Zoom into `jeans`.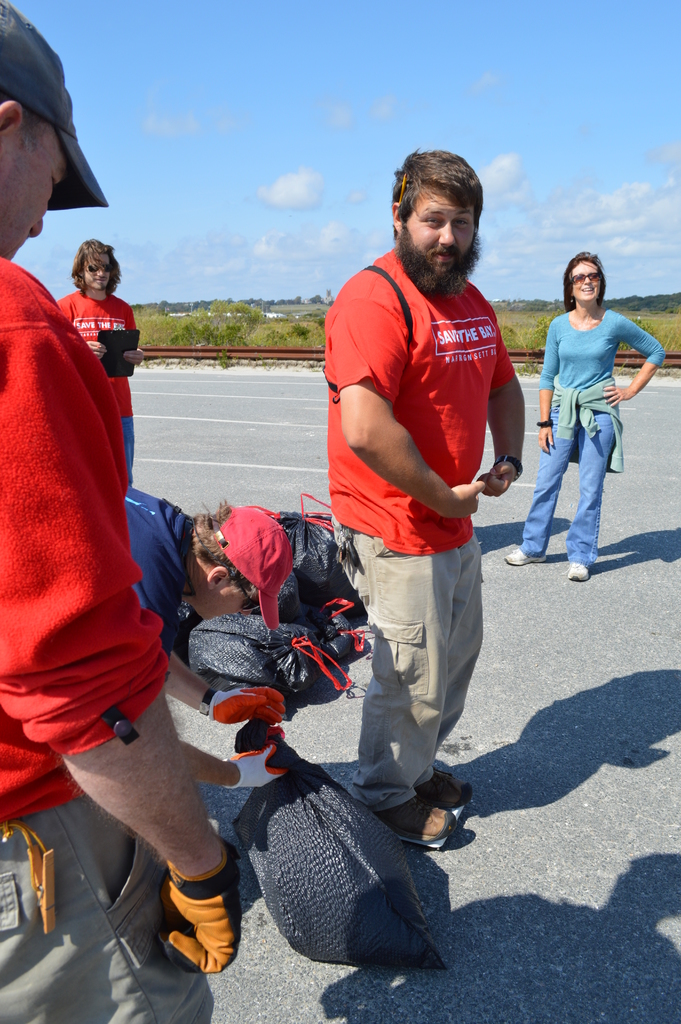
Zoom target: select_region(120, 417, 137, 487).
